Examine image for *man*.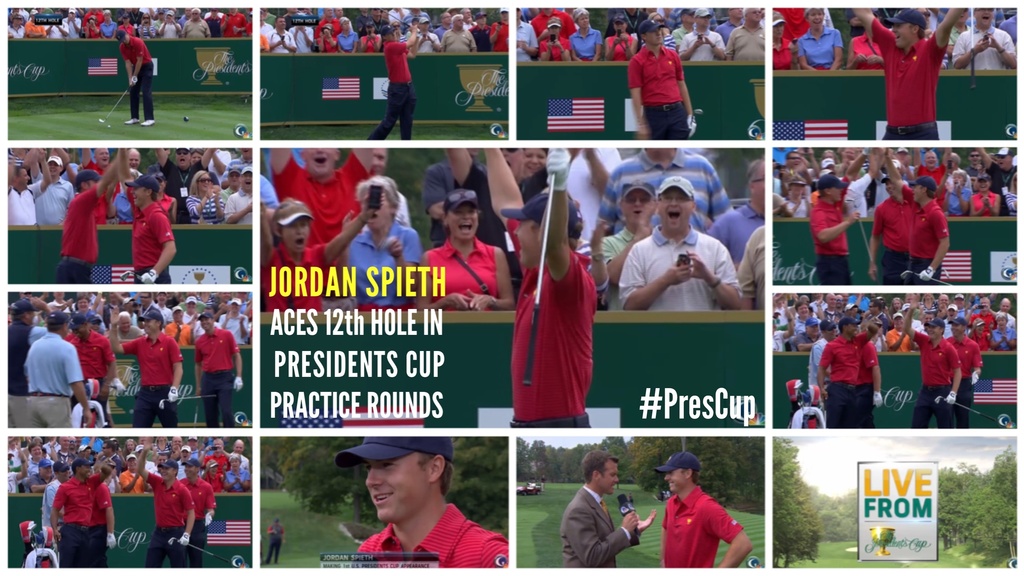
Examination result: locate(630, 19, 700, 140).
